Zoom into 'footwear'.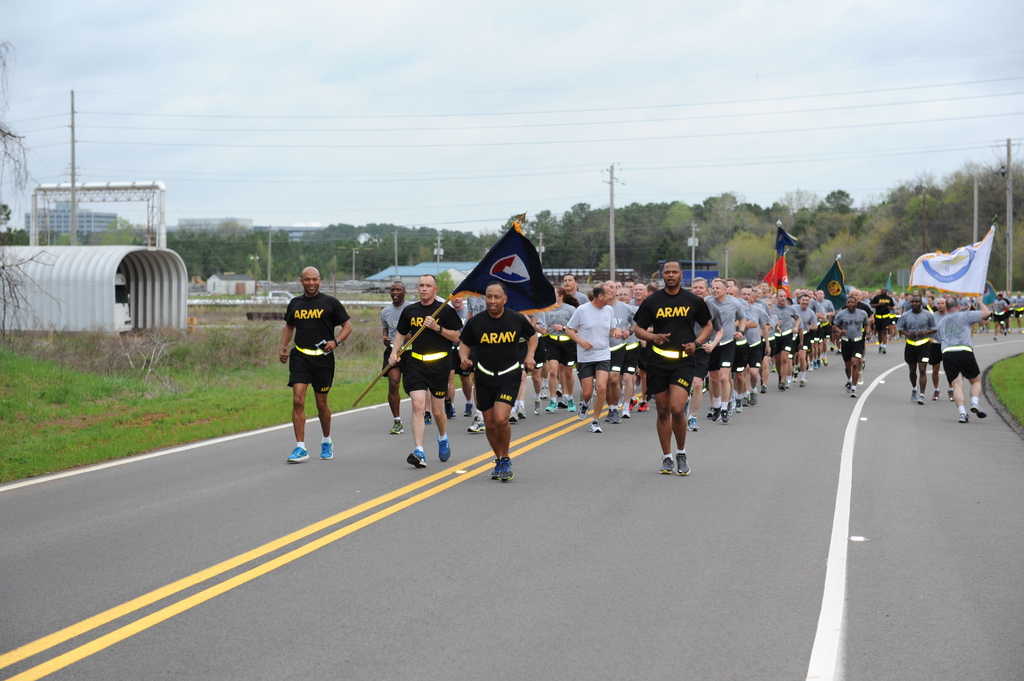
Zoom target: left=577, top=401, right=590, bottom=413.
